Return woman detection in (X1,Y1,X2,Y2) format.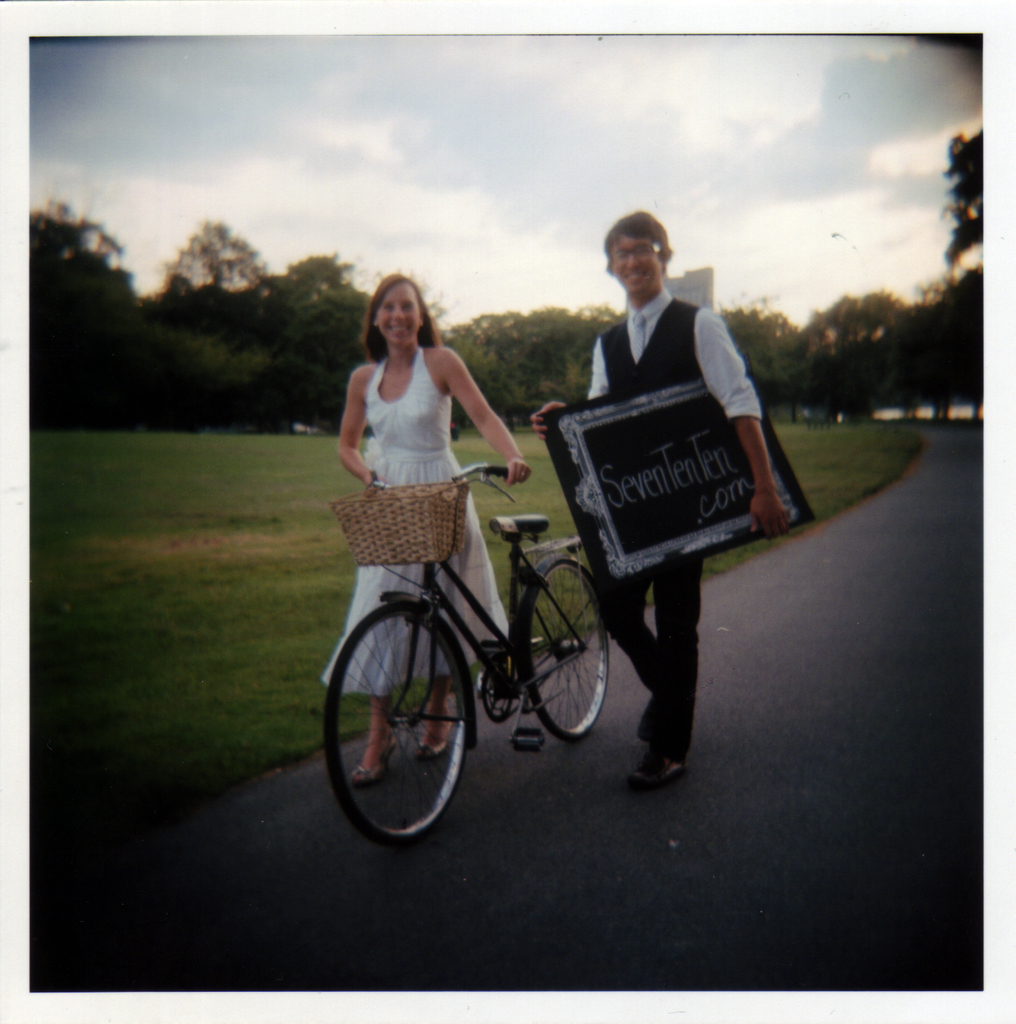
(338,272,529,775).
